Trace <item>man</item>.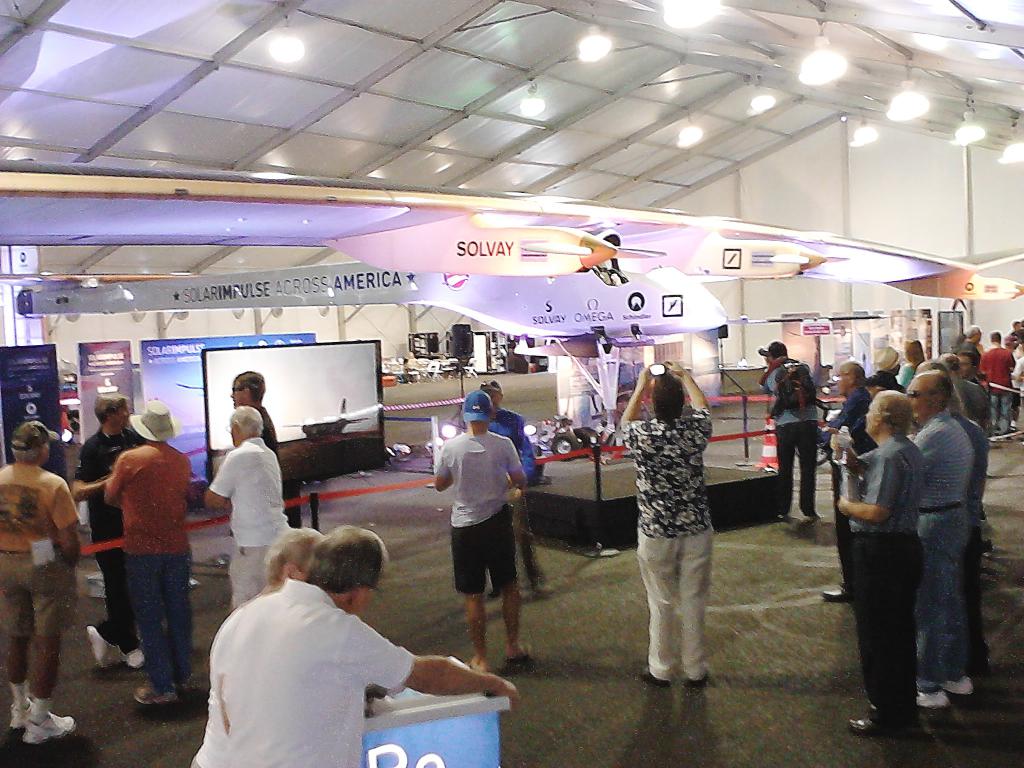
Traced to region(103, 402, 195, 705).
